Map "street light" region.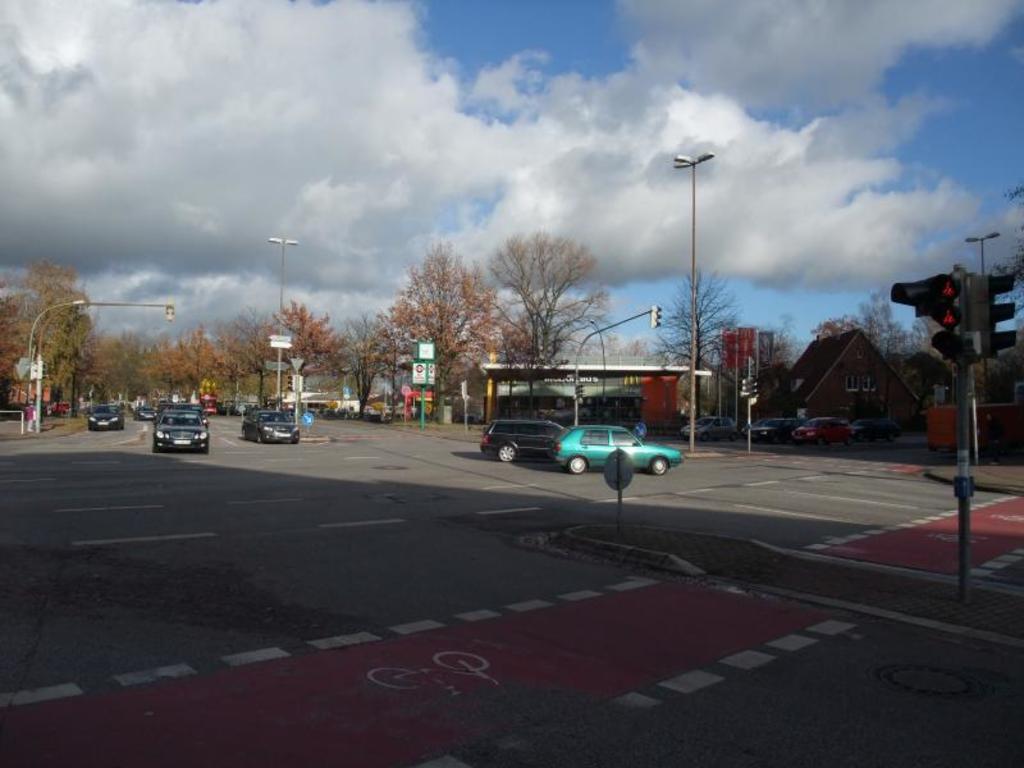
Mapped to 965 230 1000 278.
